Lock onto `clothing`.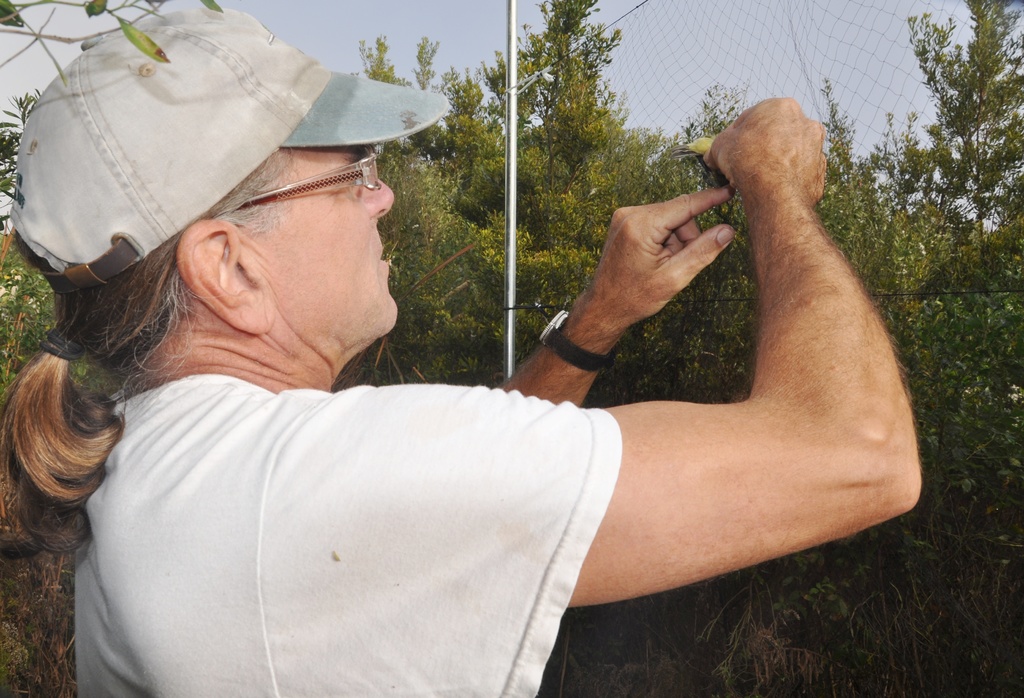
Locked: (x1=79, y1=372, x2=620, y2=697).
